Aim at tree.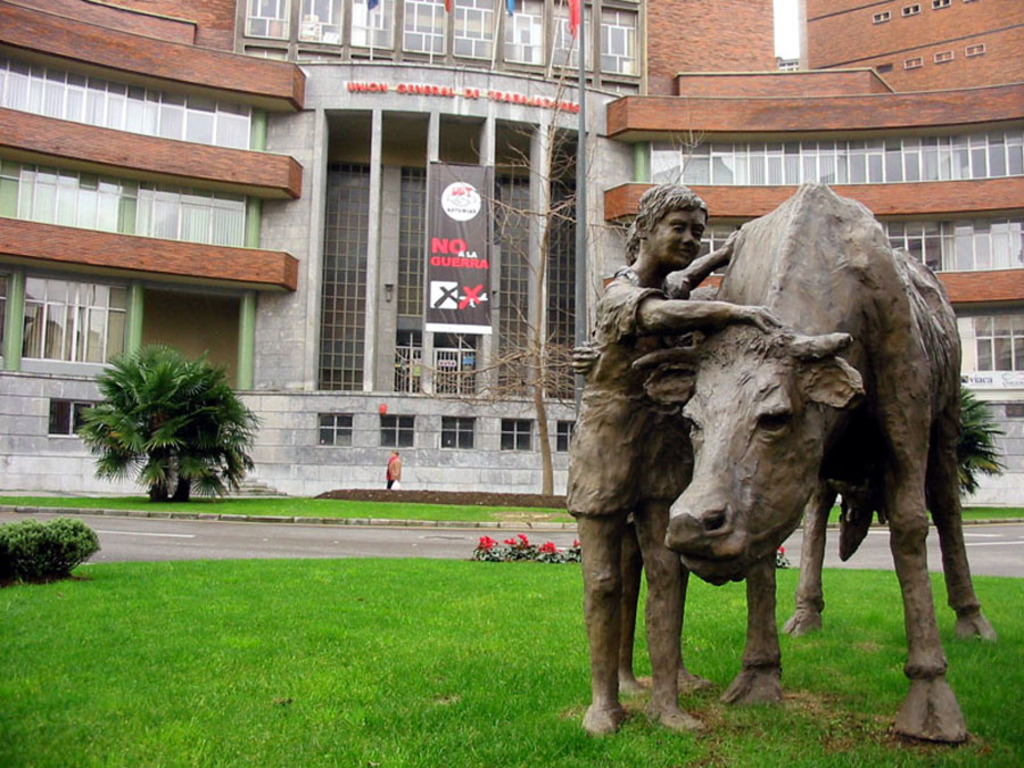
Aimed at x1=382 y1=24 x2=716 y2=501.
